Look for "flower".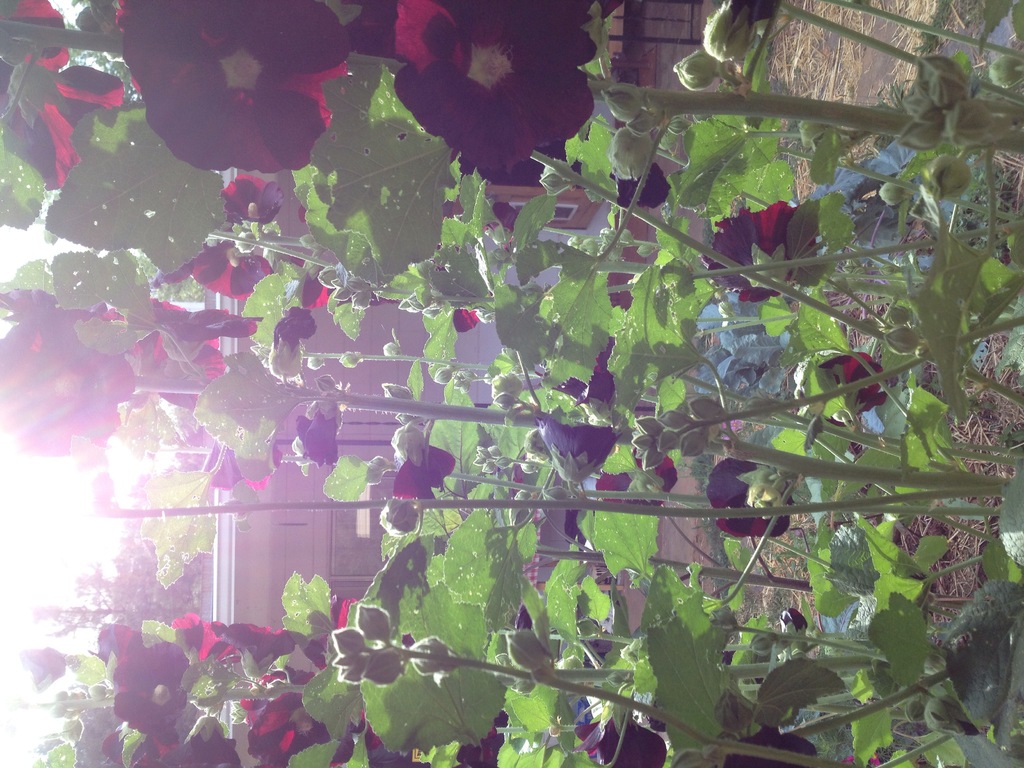
Found: x1=536 y1=418 x2=627 y2=486.
